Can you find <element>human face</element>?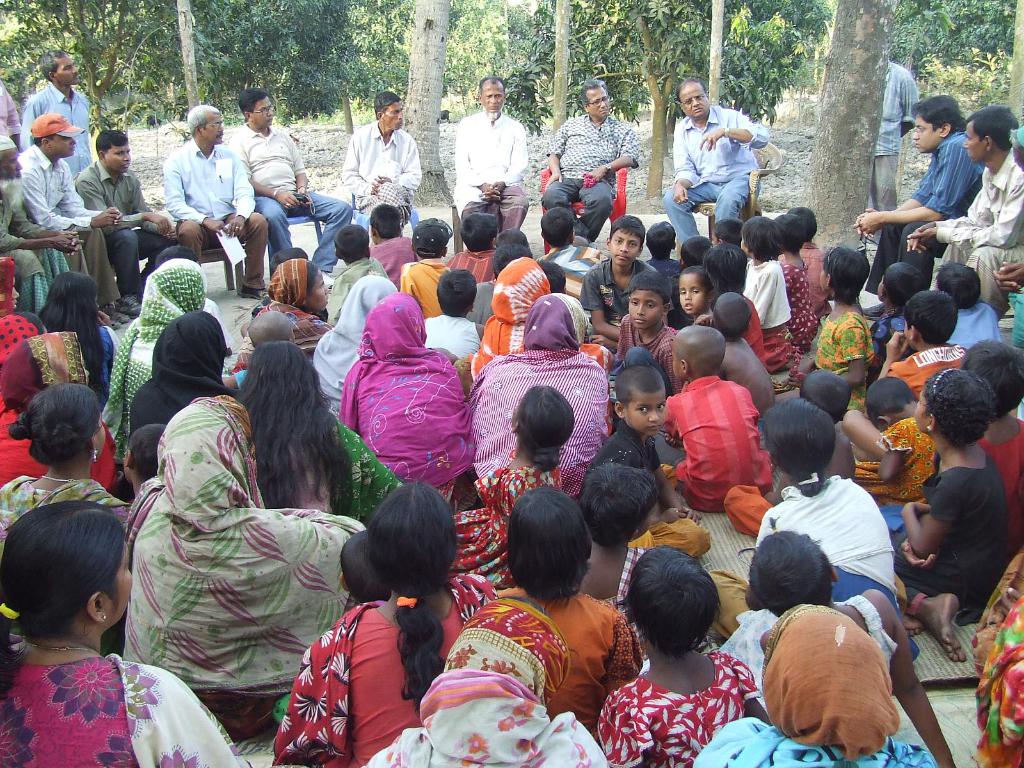
Yes, bounding box: [630, 288, 664, 332].
